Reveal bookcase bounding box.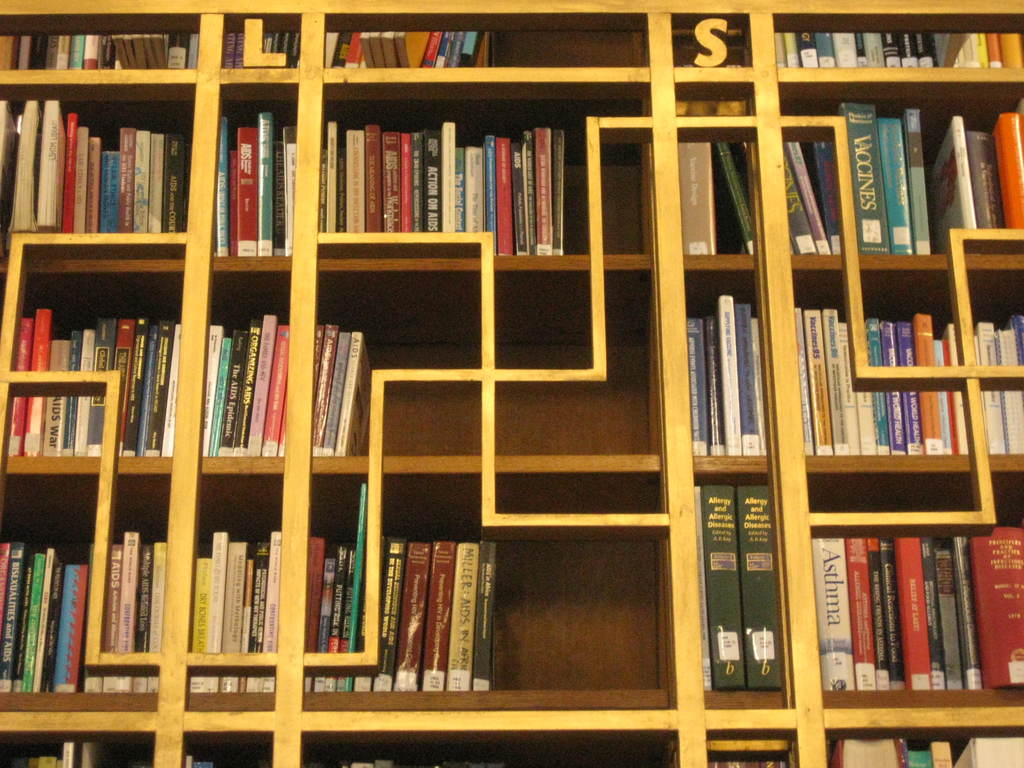
Revealed: 0,0,1023,767.
